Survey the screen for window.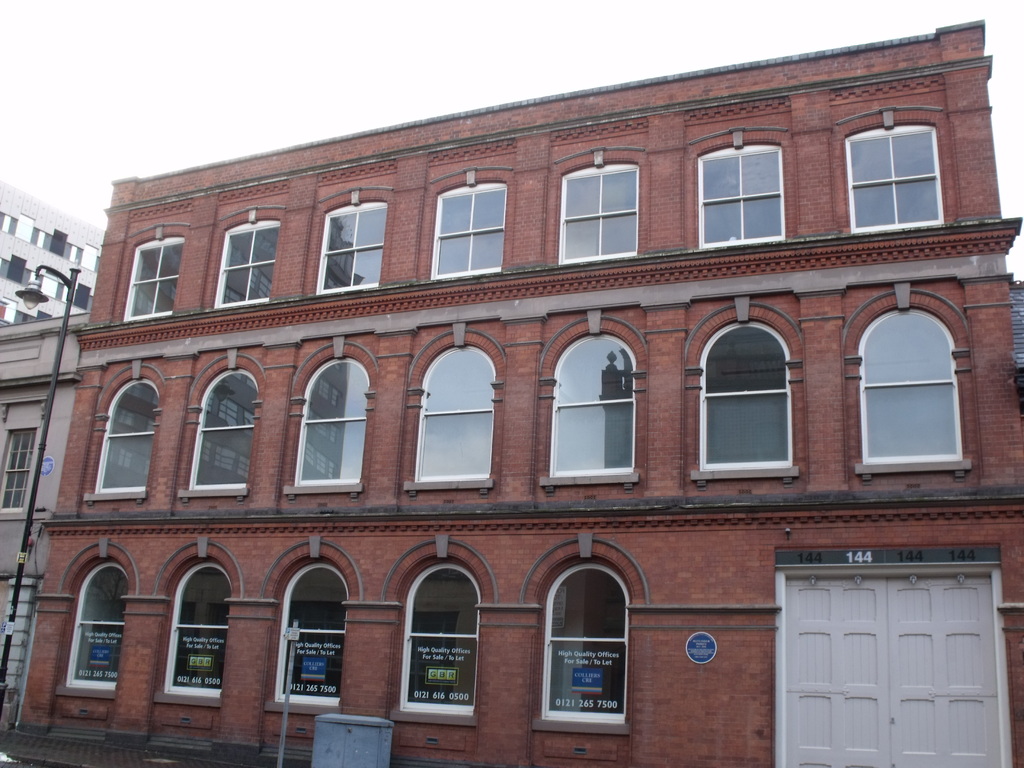
Survey found: <bbox>280, 334, 381, 499</bbox>.
